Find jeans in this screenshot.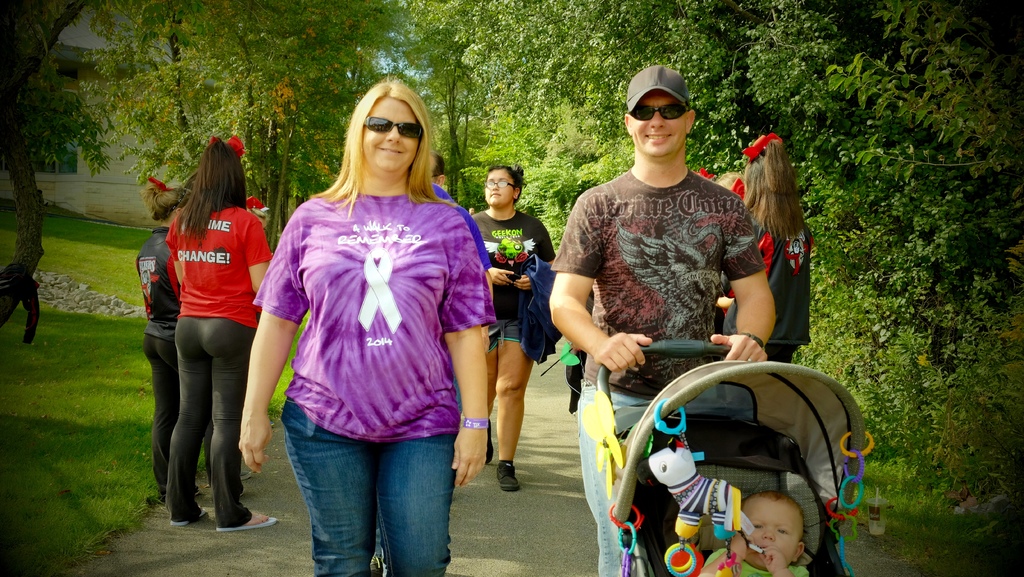
The bounding box for jeans is 576,372,649,574.
